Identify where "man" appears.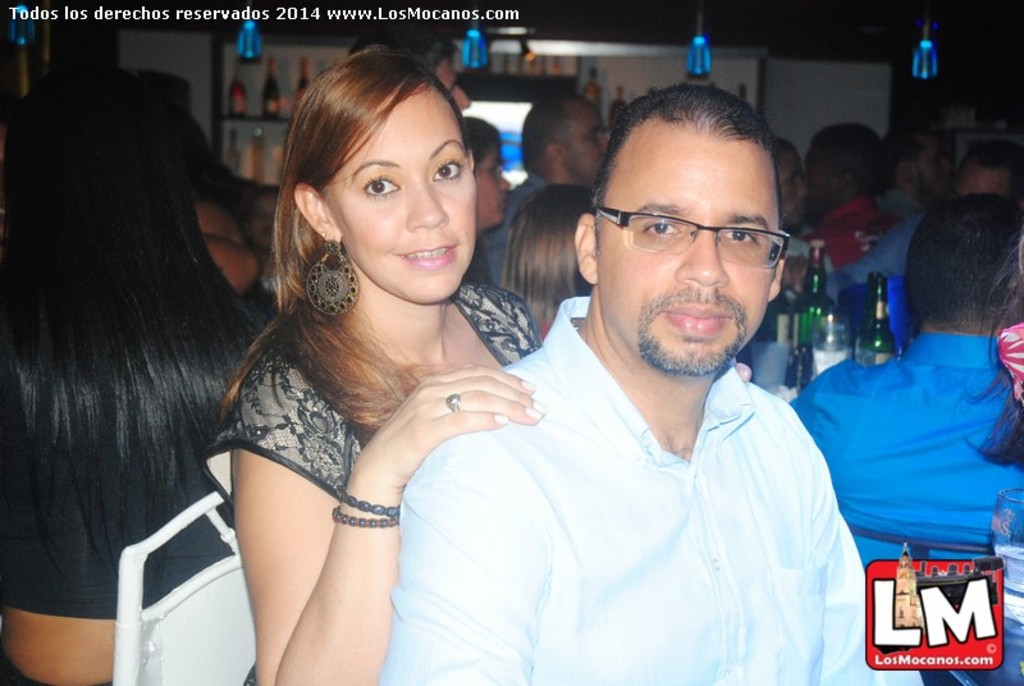
Appears at bbox(371, 77, 963, 685).
